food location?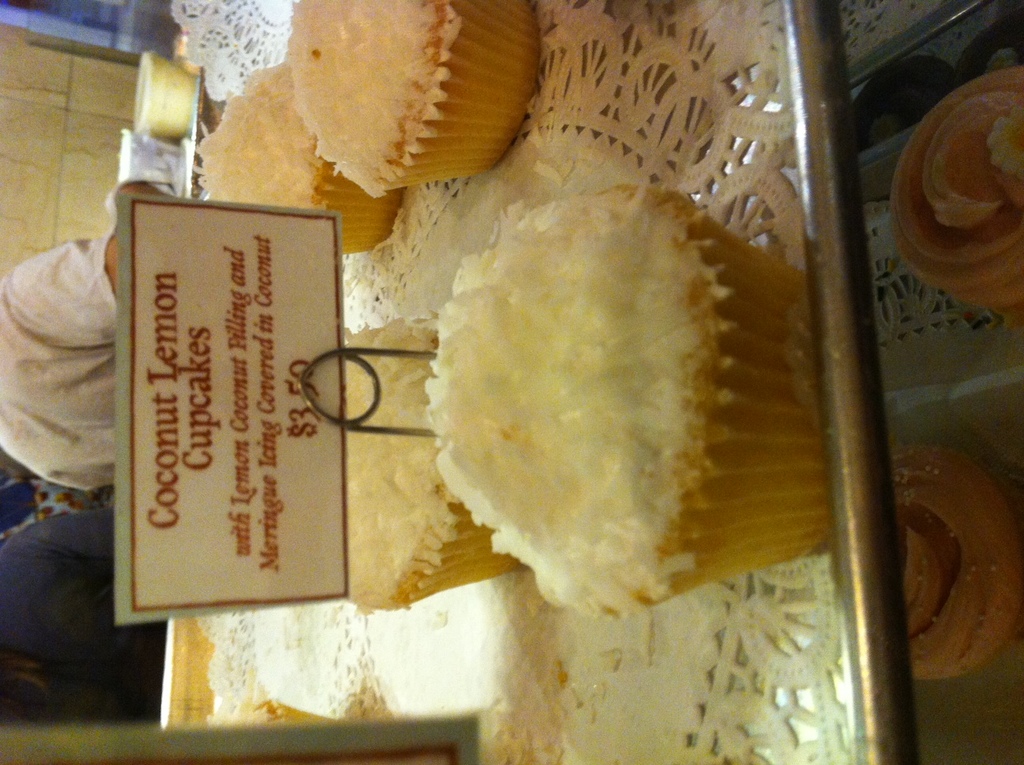
bbox=(885, 446, 1023, 681)
